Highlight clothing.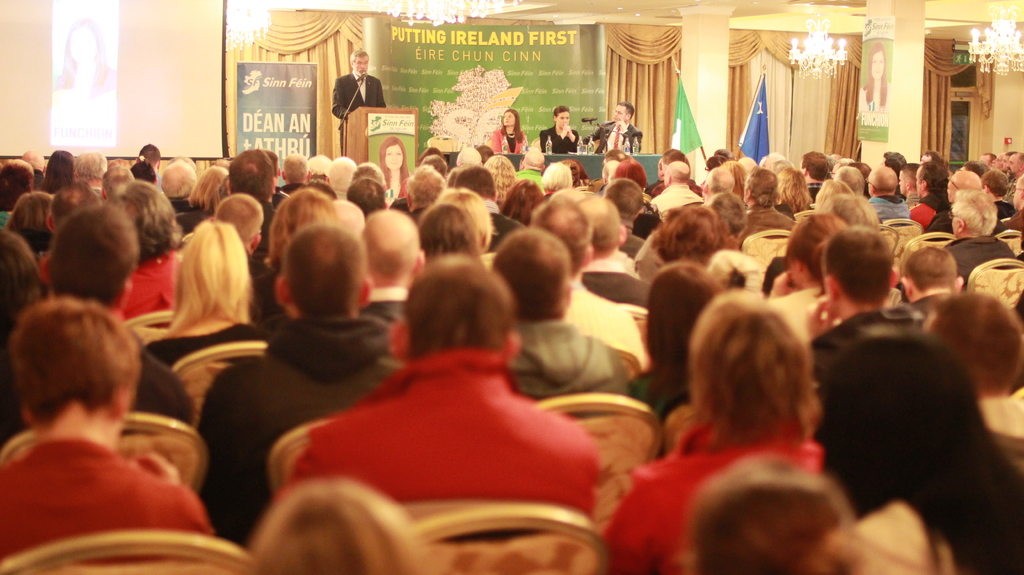
Highlighted region: (631,229,647,259).
